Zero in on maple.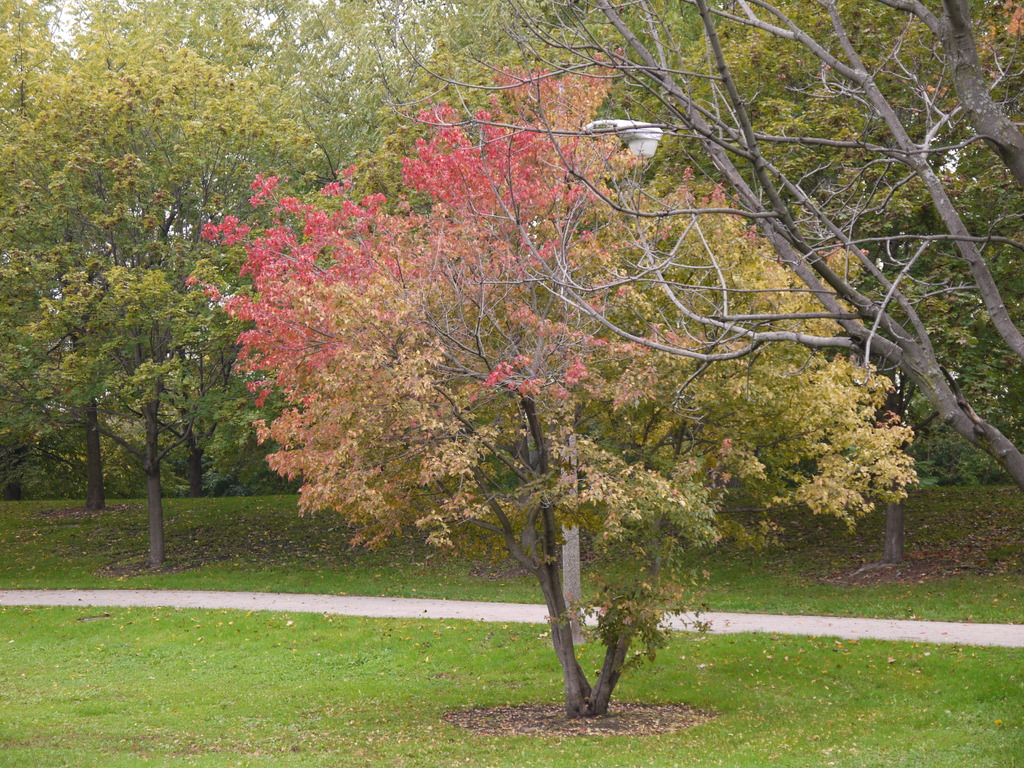
Zeroed in: 174/40/916/719.
